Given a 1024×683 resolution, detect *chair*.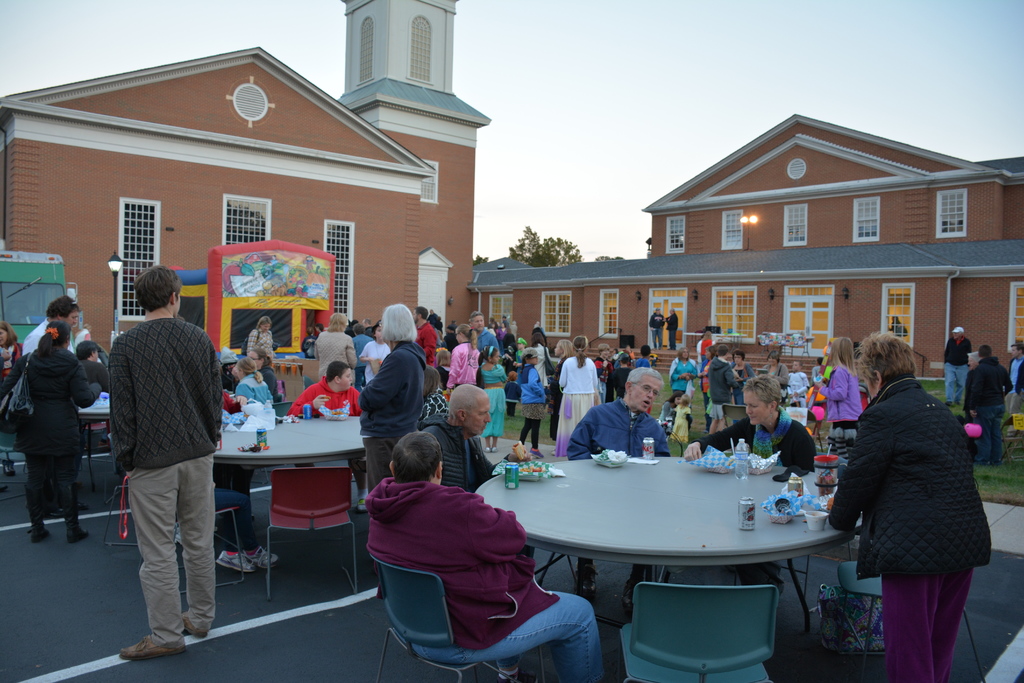
(230,450,352,585).
